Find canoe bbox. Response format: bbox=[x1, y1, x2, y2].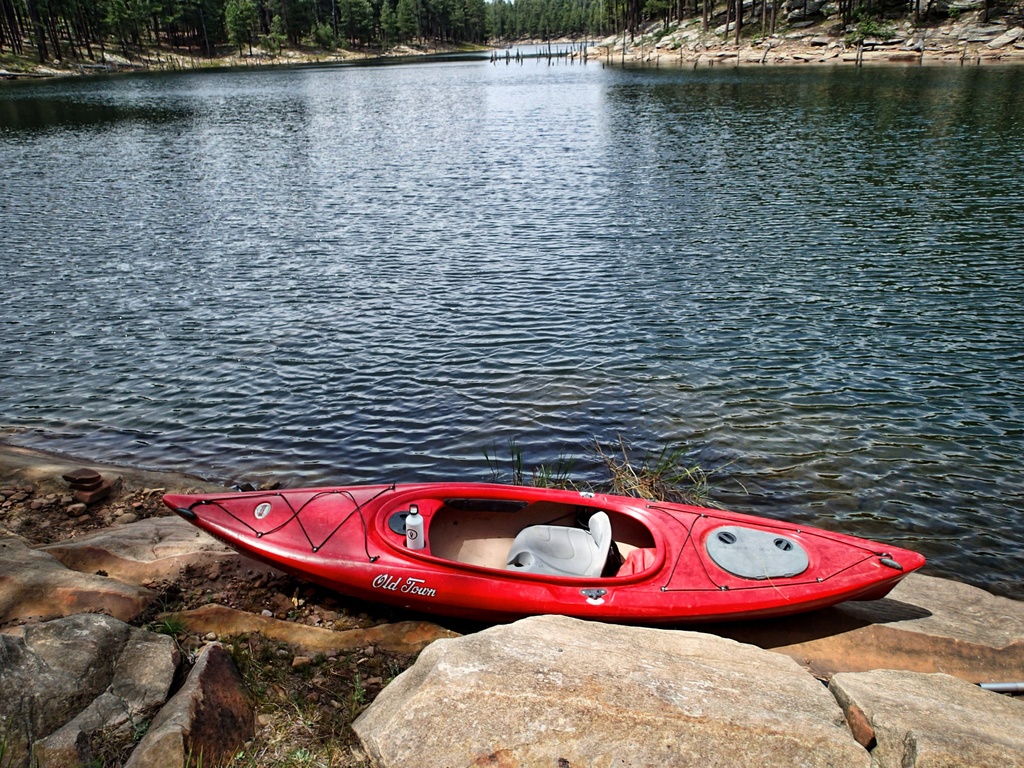
bbox=[157, 493, 929, 623].
